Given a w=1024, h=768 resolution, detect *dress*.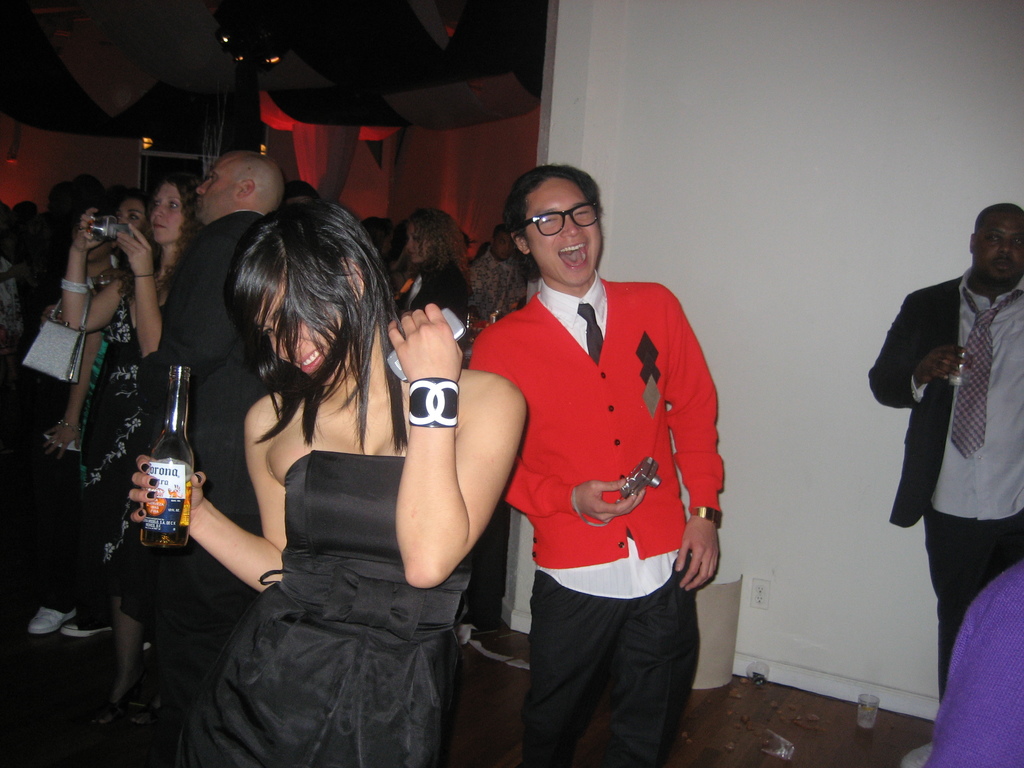
<bbox>177, 450, 479, 767</bbox>.
